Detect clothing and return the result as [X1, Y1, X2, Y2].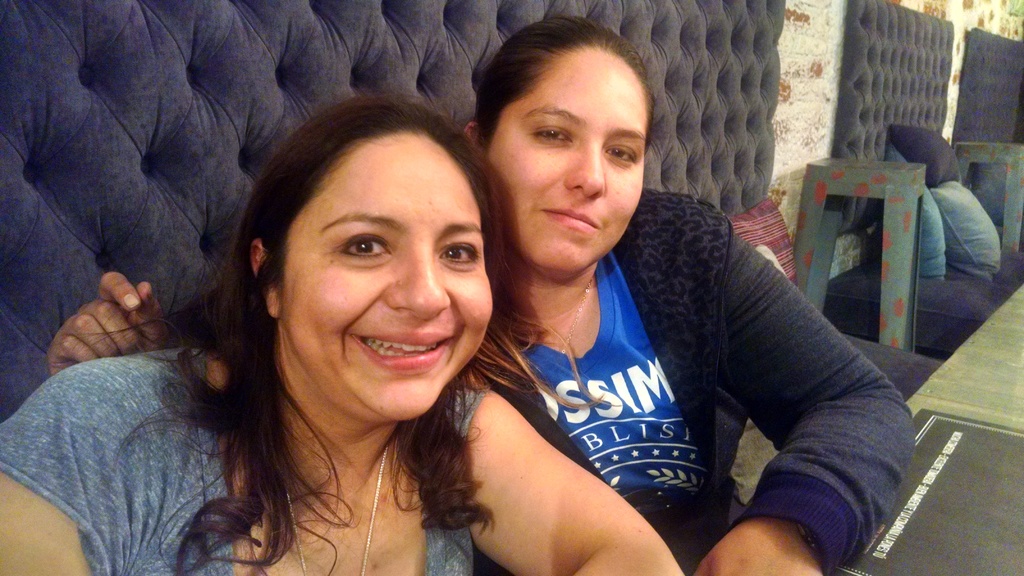
[459, 180, 924, 575].
